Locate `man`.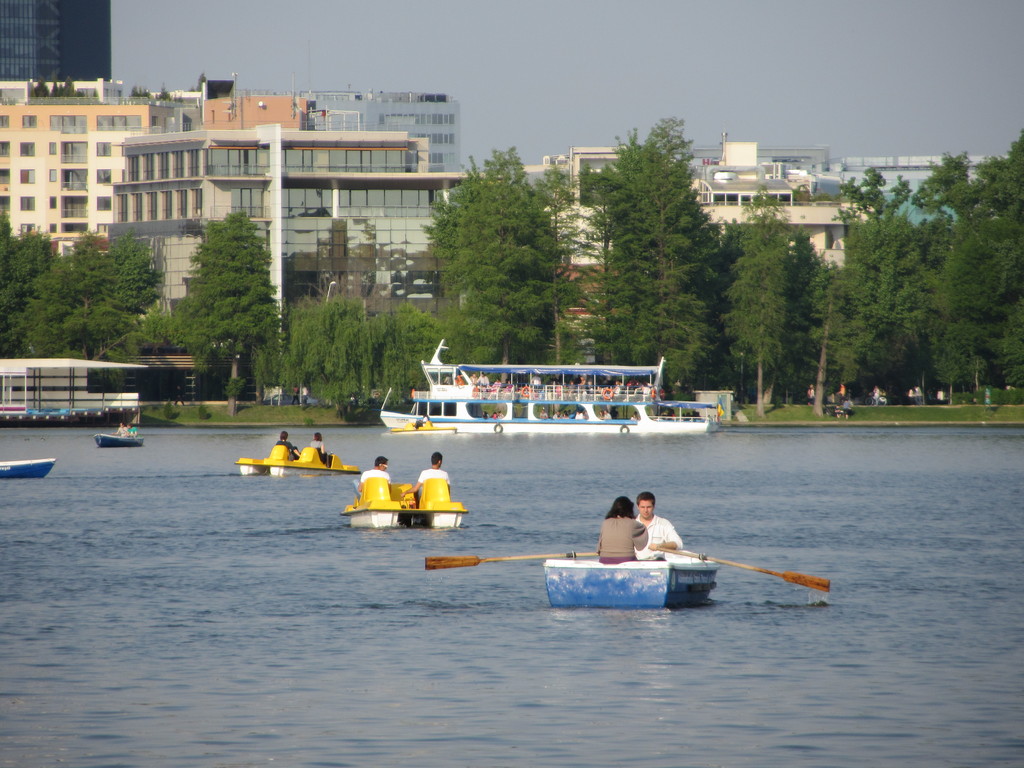
Bounding box: 540, 410, 547, 418.
